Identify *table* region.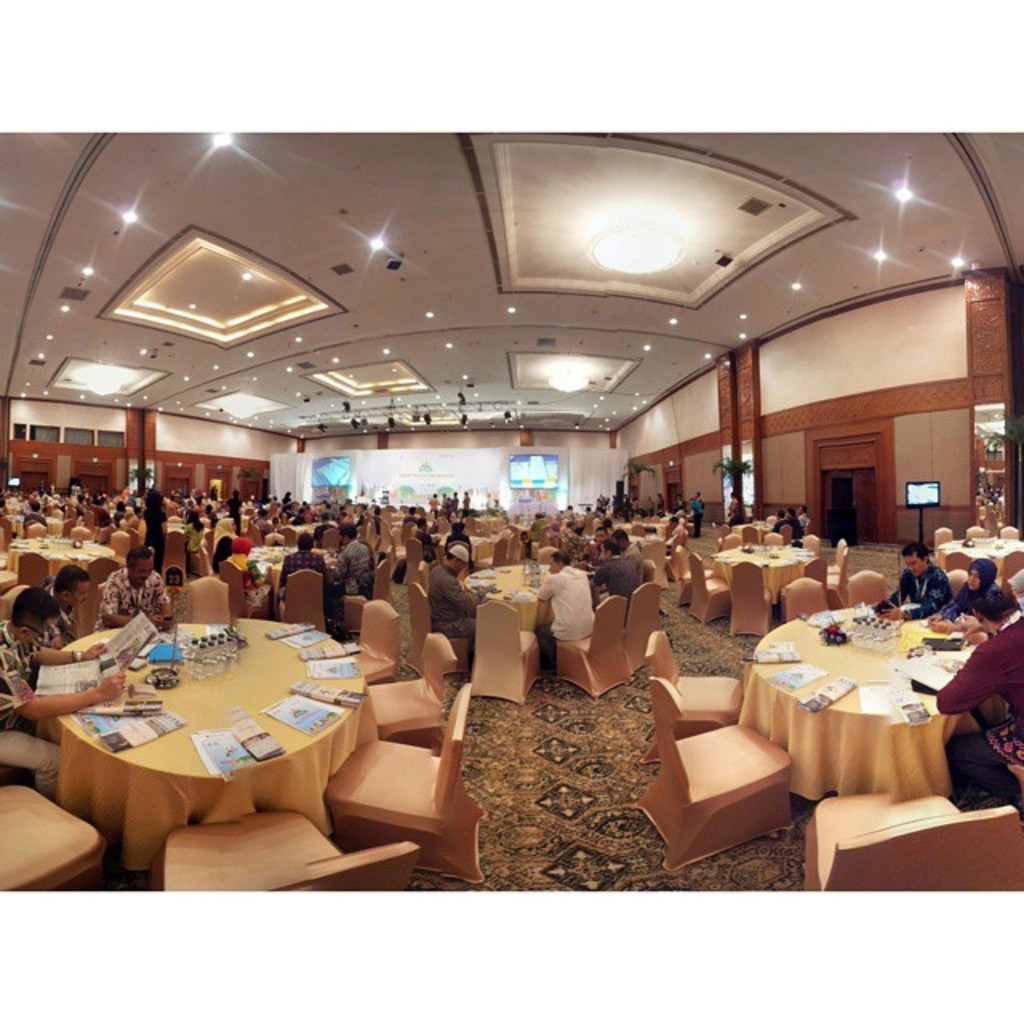
Region: bbox=[5, 530, 120, 571].
